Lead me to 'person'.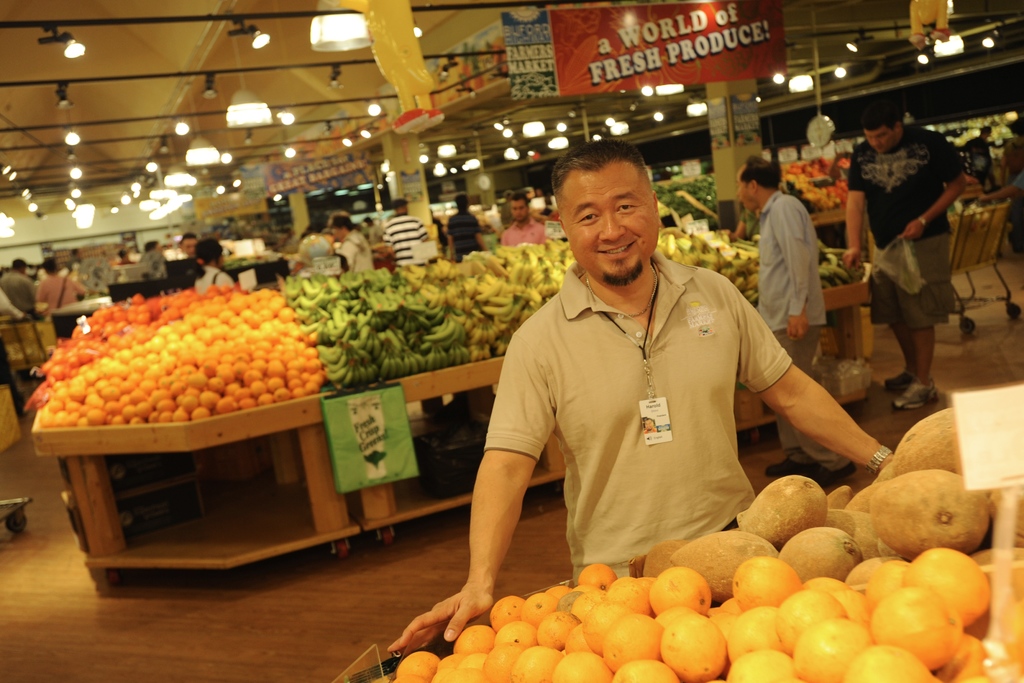
Lead to [447,191,490,261].
